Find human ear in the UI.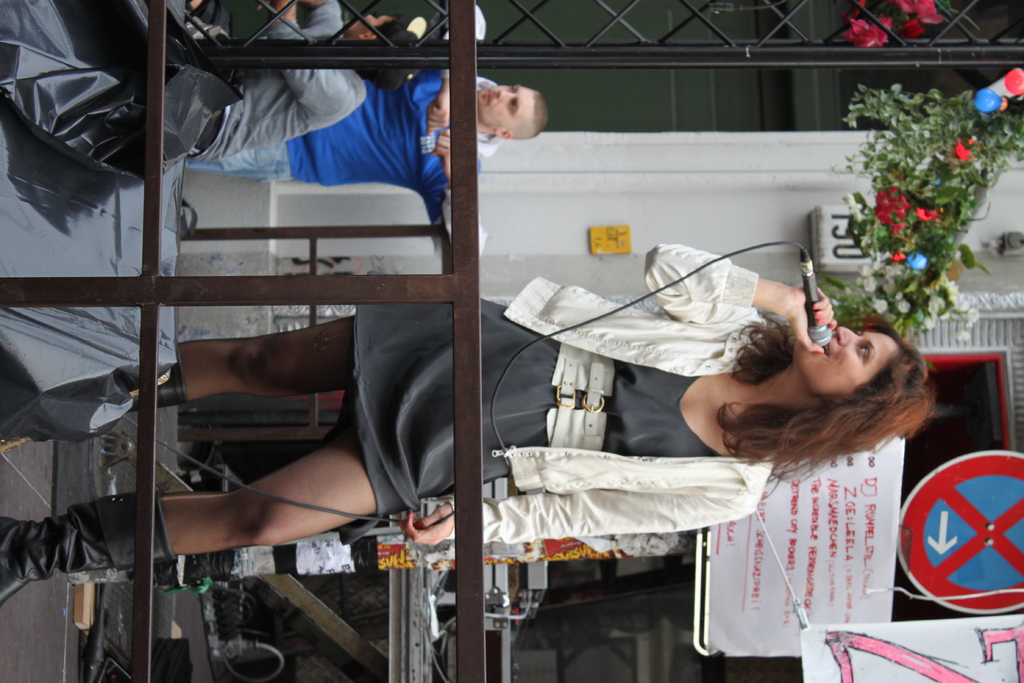
UI element at rect(493, 129, 511, 138).
